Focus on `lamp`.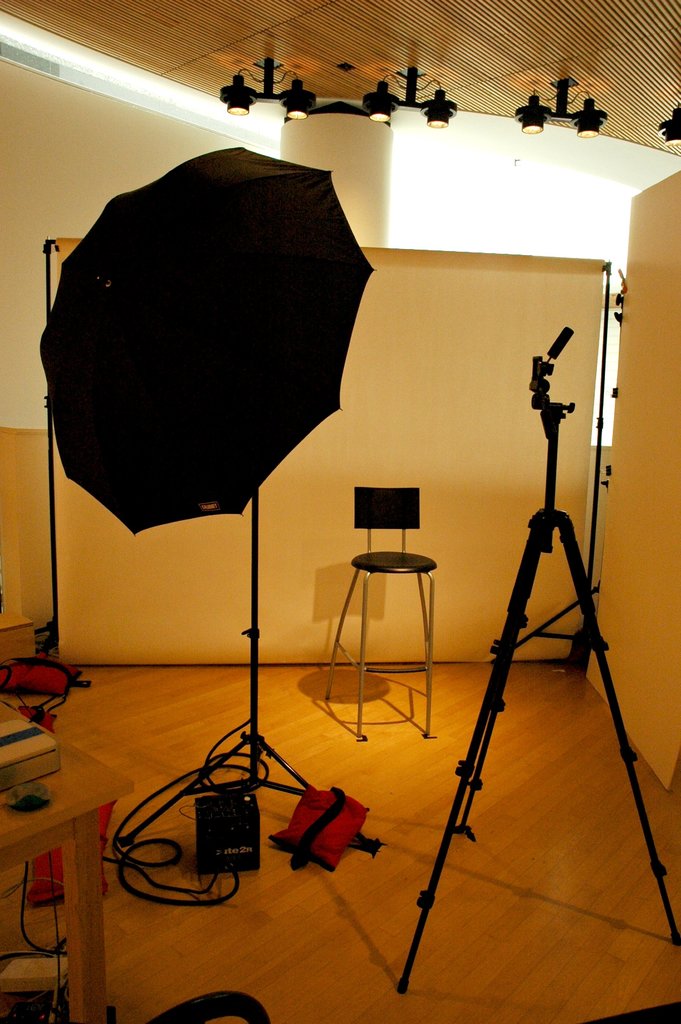
Focused at select_region(654, 100, 680, 149).
